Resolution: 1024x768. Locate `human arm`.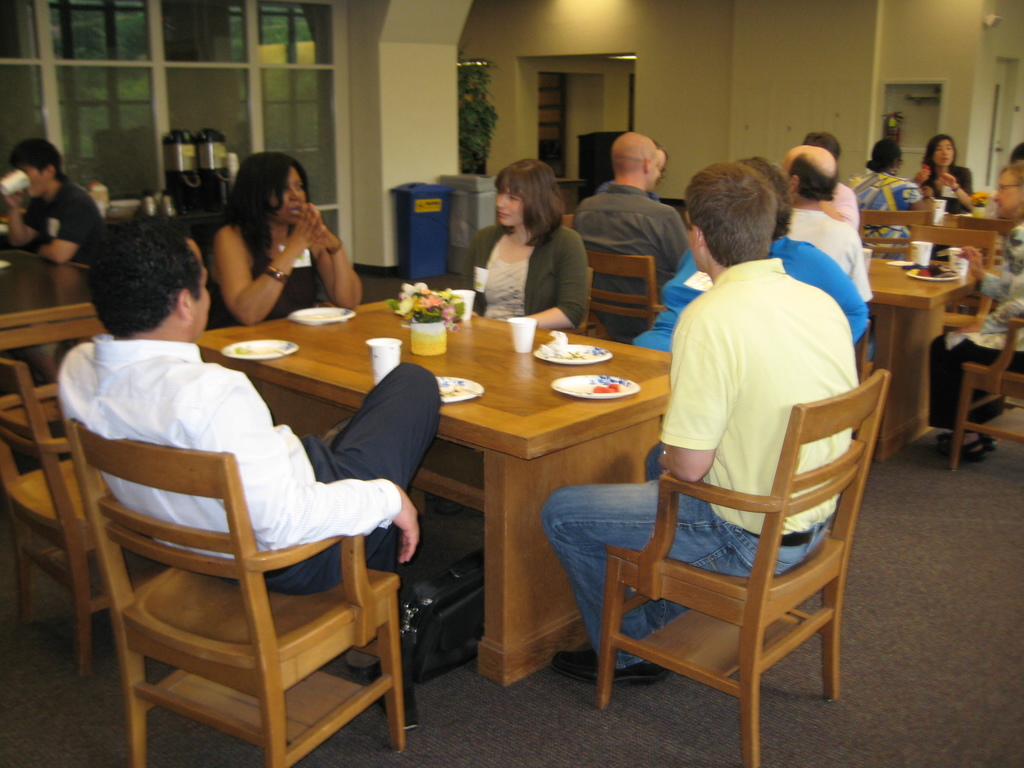
Rect(308, 202, 369, 309).
